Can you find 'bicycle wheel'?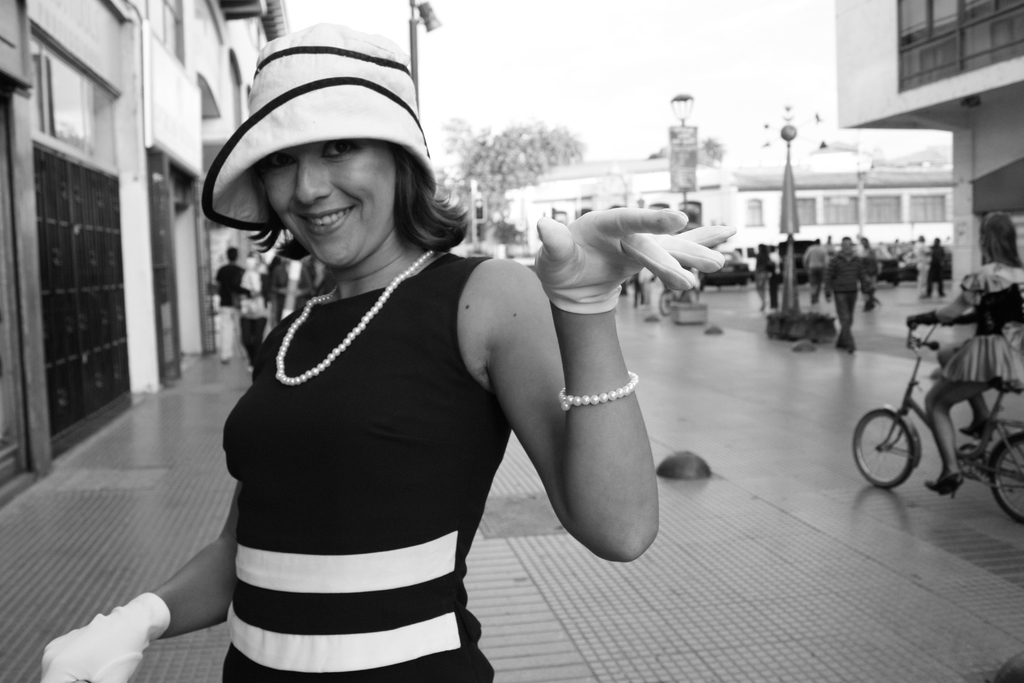
Yes, bounding box: 852/405/915/486.
